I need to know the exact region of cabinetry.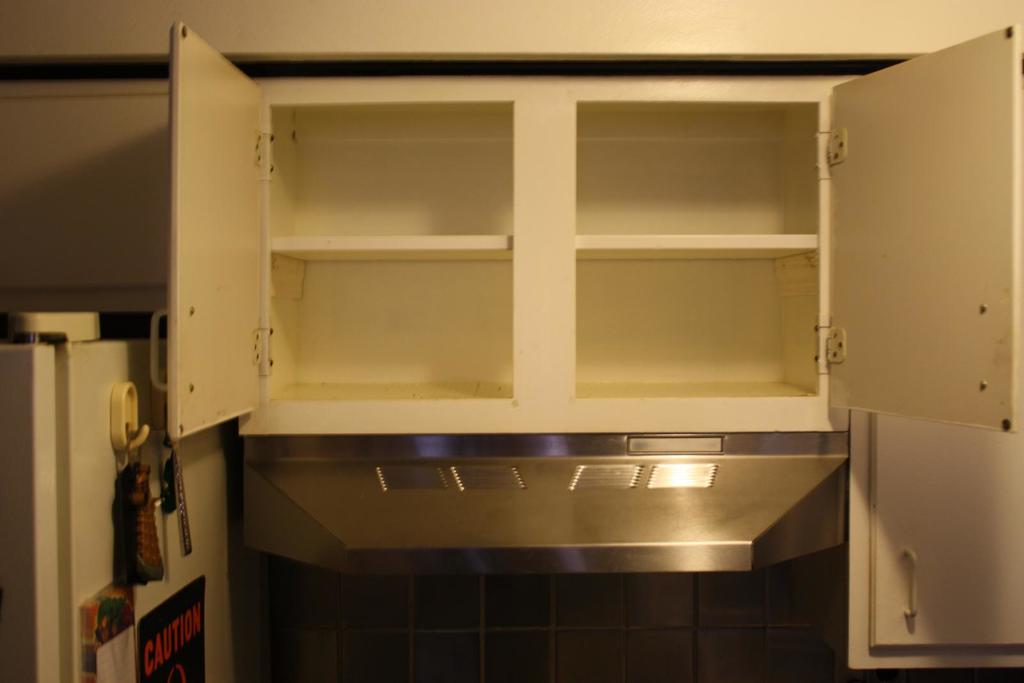
Region: 172,19,1023,430.
